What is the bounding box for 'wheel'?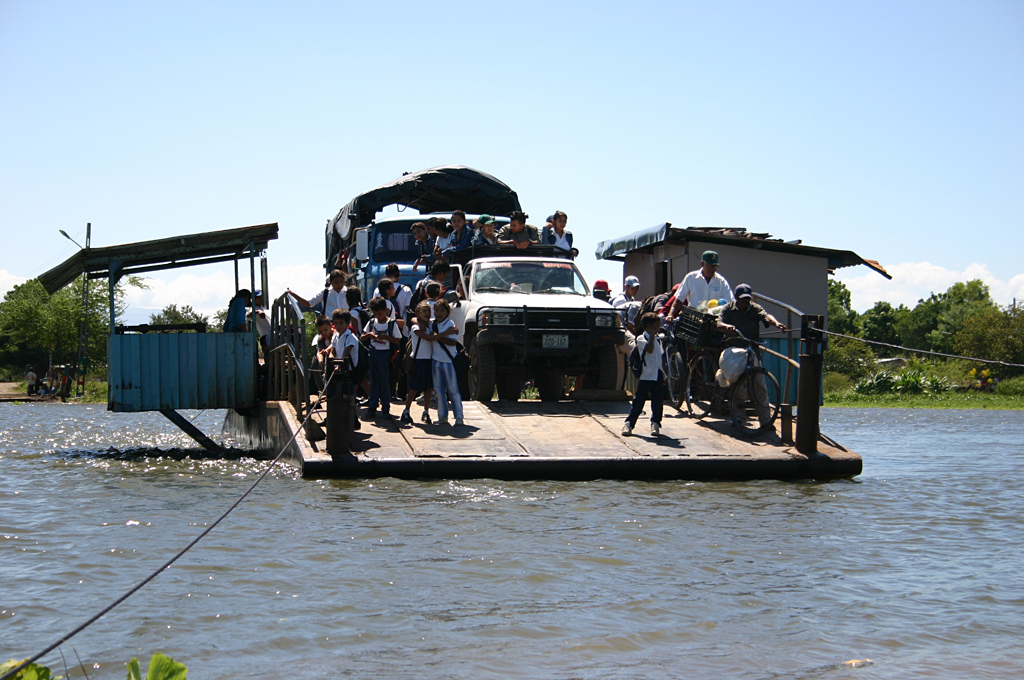
BBox(540, 371, 566, 406).
